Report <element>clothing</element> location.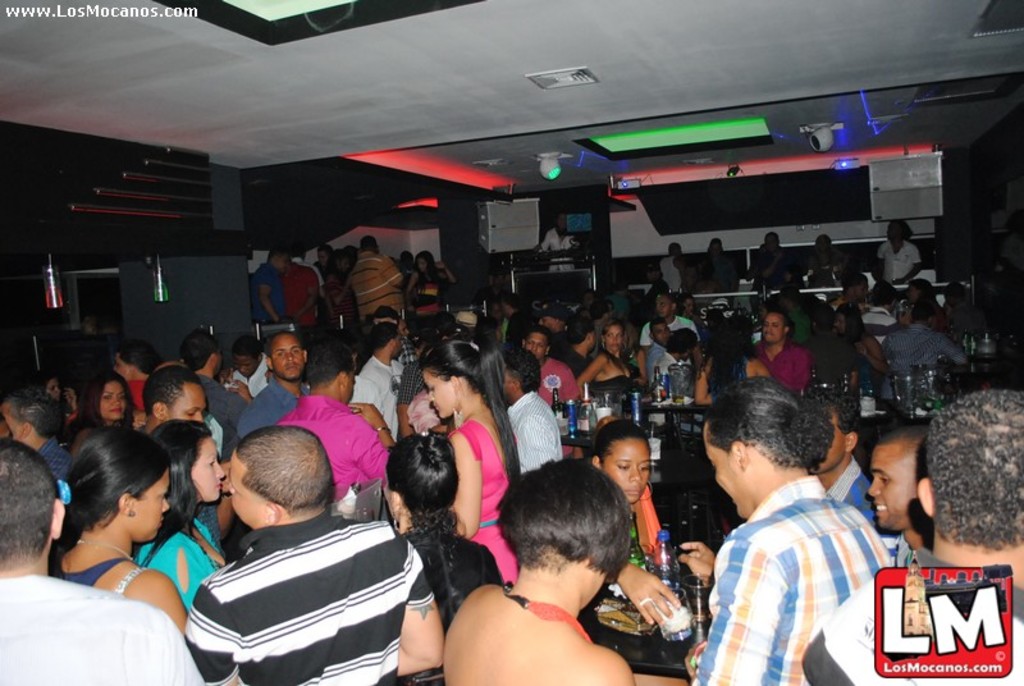
Report: (left=0, top=554, right=205, bottom=685).
